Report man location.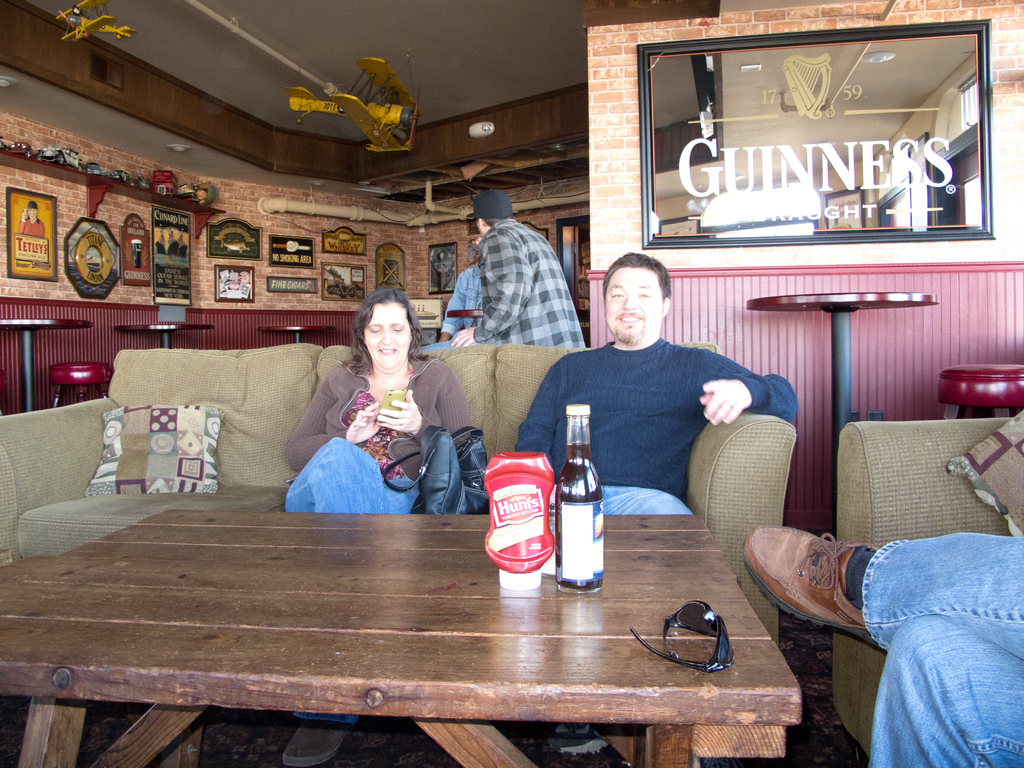
Report: x1=522 y1=250 x2=799 y2=541.
